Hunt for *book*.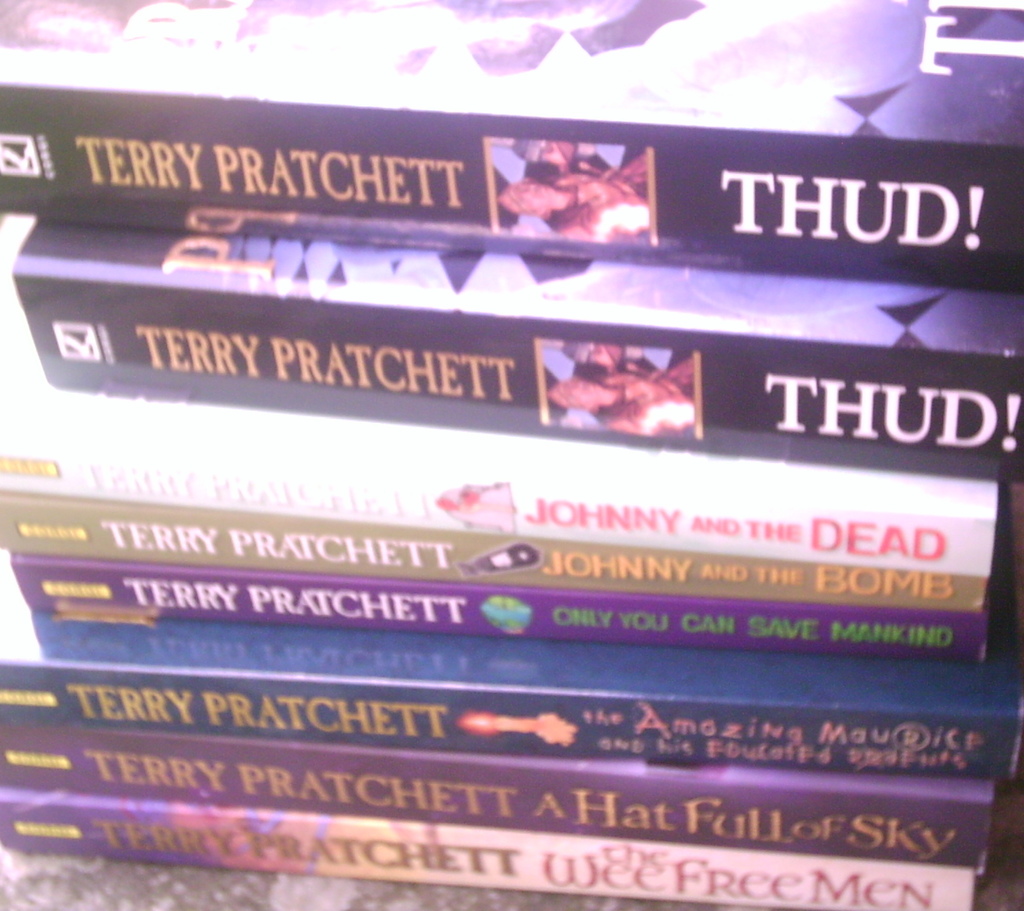
Hunted down at l=33, t=222, r=1020, b=467.
